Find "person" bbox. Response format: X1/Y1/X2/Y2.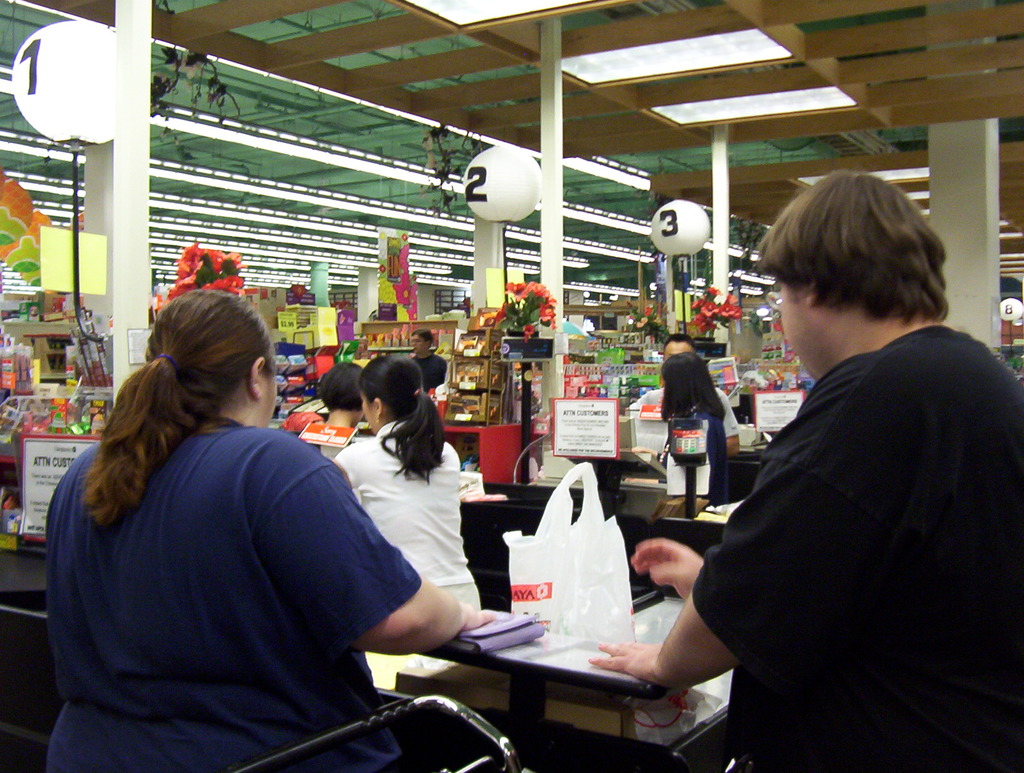
333/359/487/617.
